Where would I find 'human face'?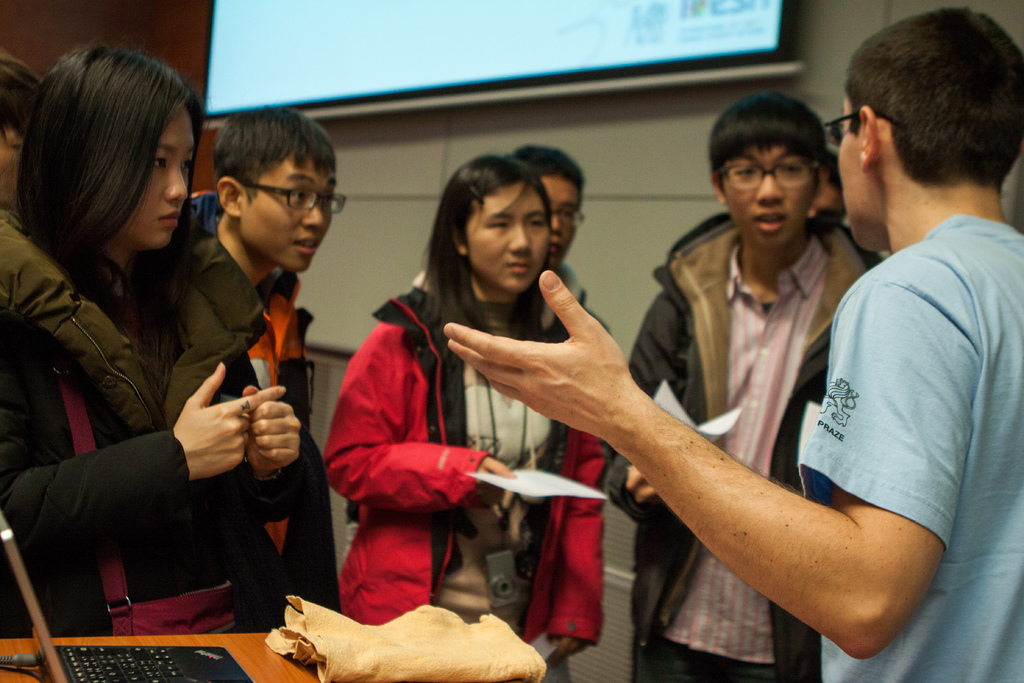
At 719,143,817,250.
